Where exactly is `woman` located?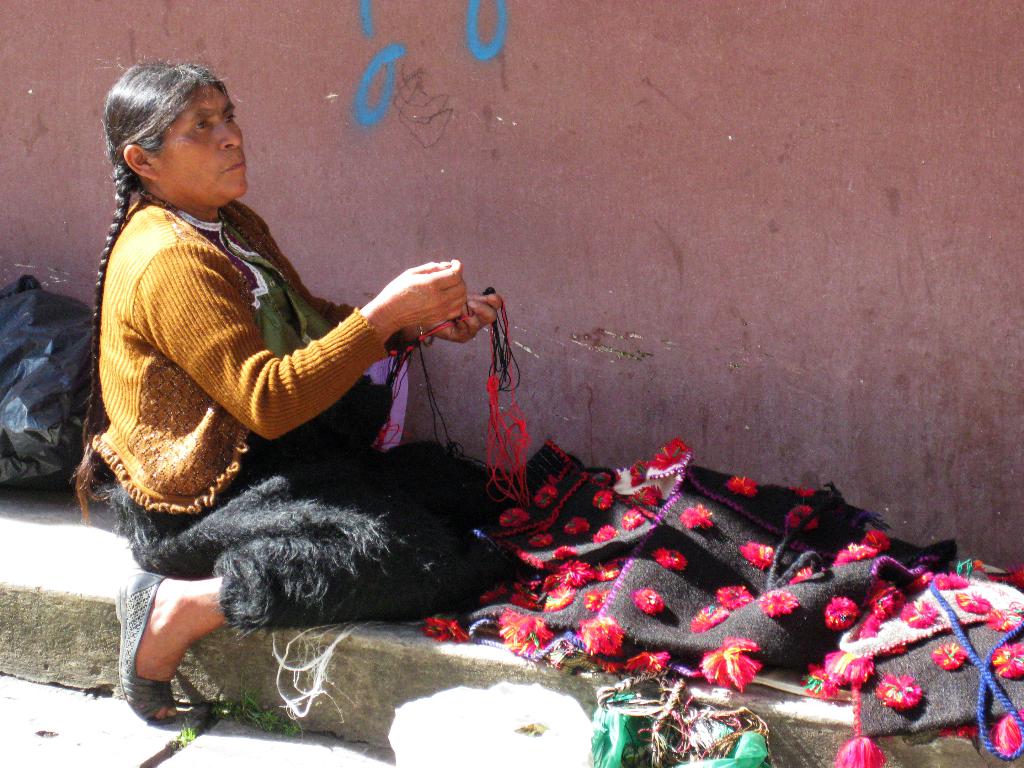
Its bounding box is select_region(80, 49, 525, 721).
